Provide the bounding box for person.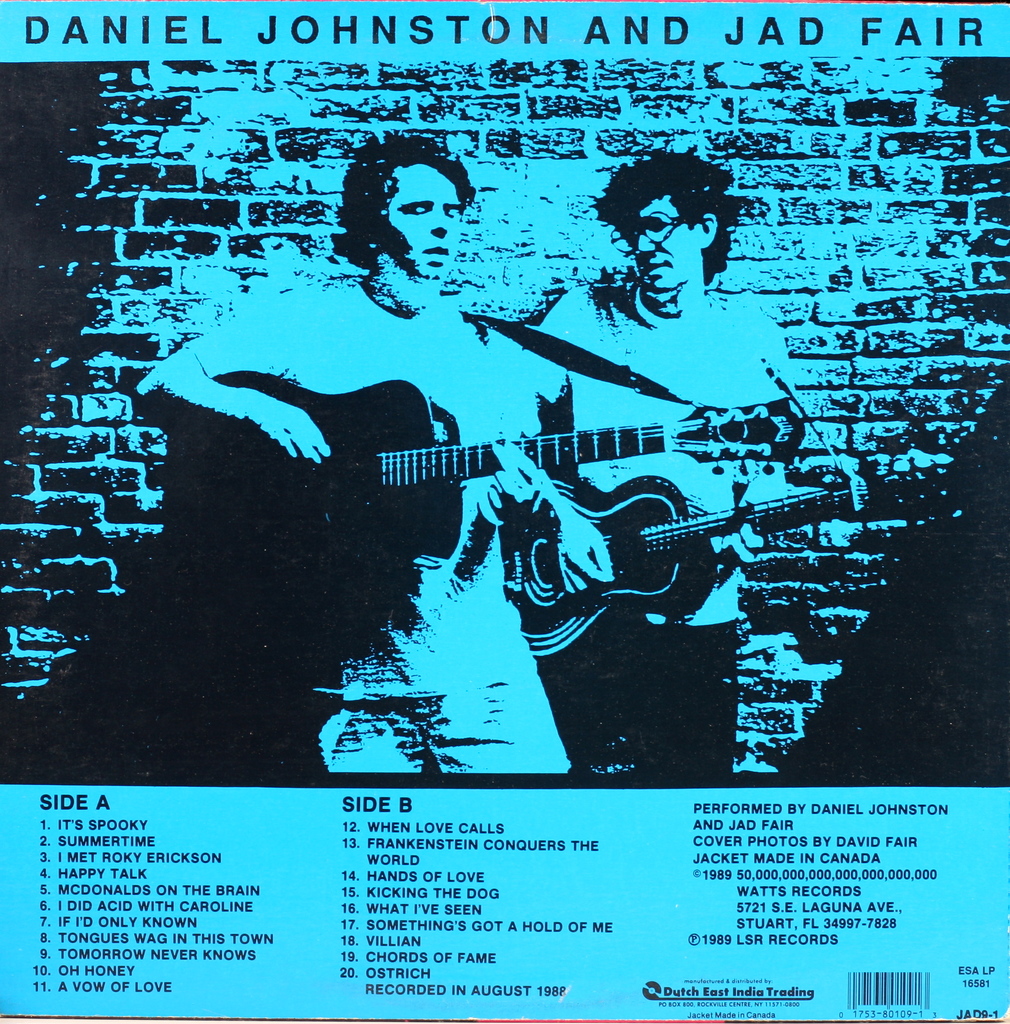
crop(513, 143, 871, 787).
